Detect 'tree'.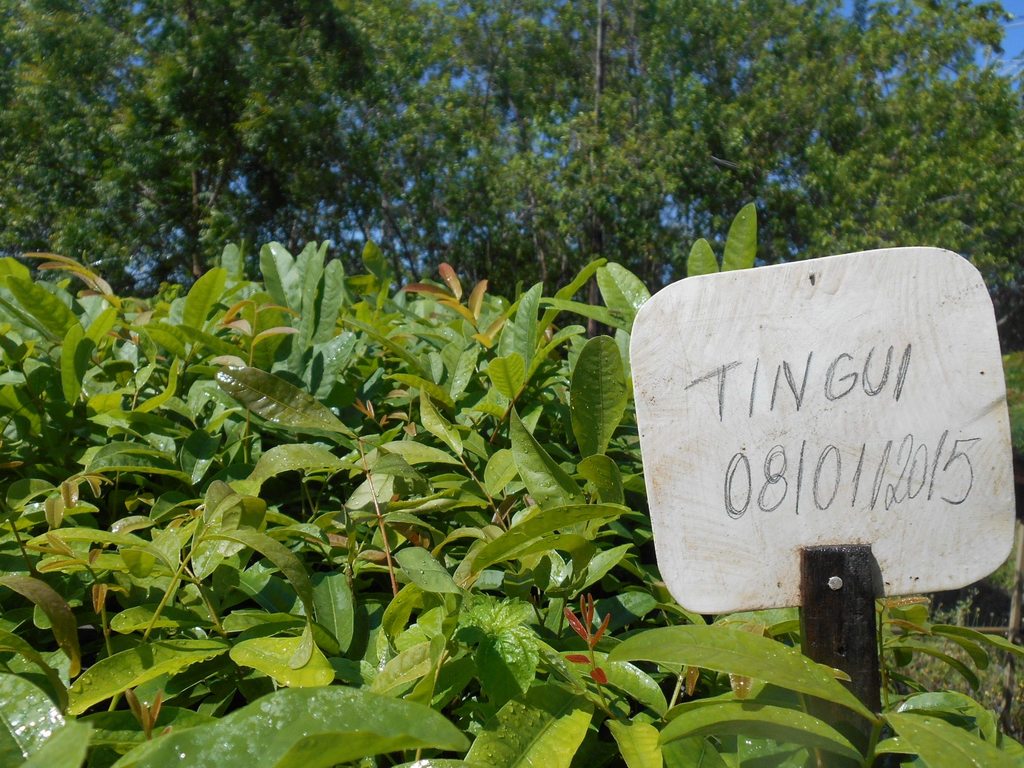
Detected at bbox=[0, 66, 948, 753].
